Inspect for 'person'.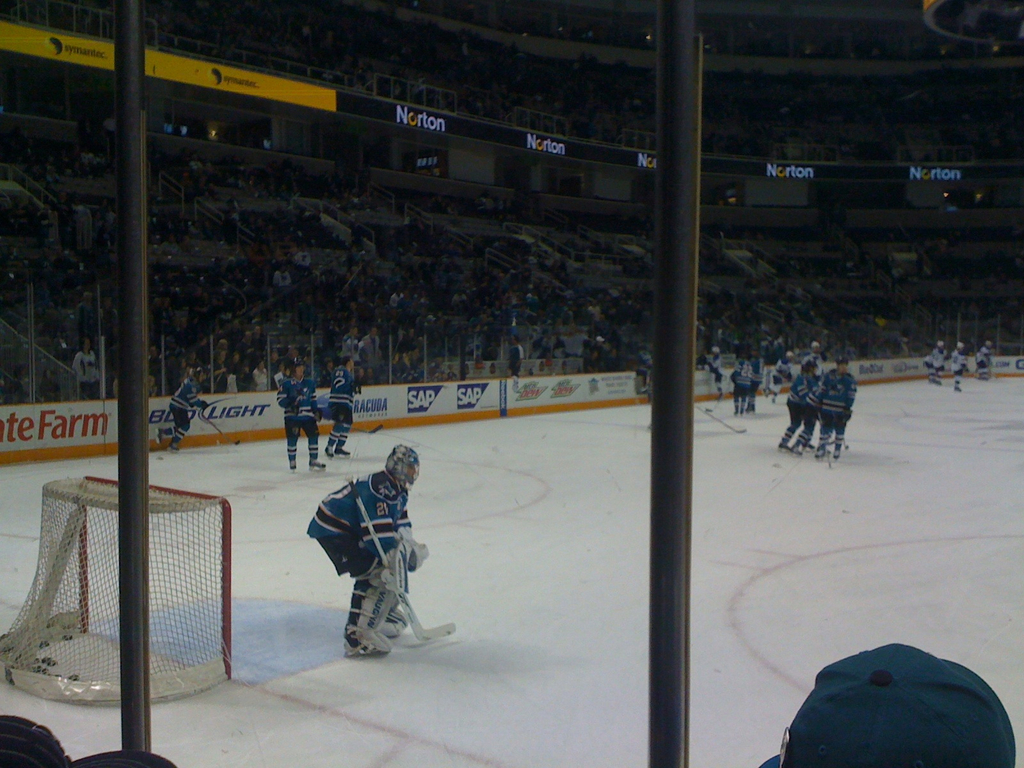
Inspection: detection(278, 360, 328, 474).
